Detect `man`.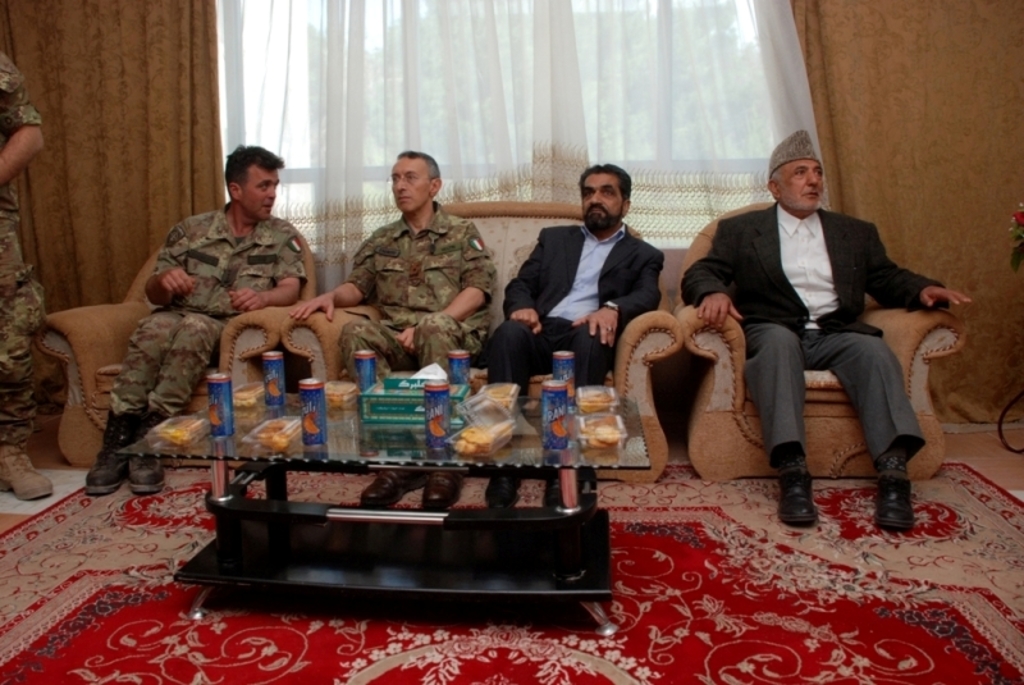
Detected at (287, 147, 500, 516).
